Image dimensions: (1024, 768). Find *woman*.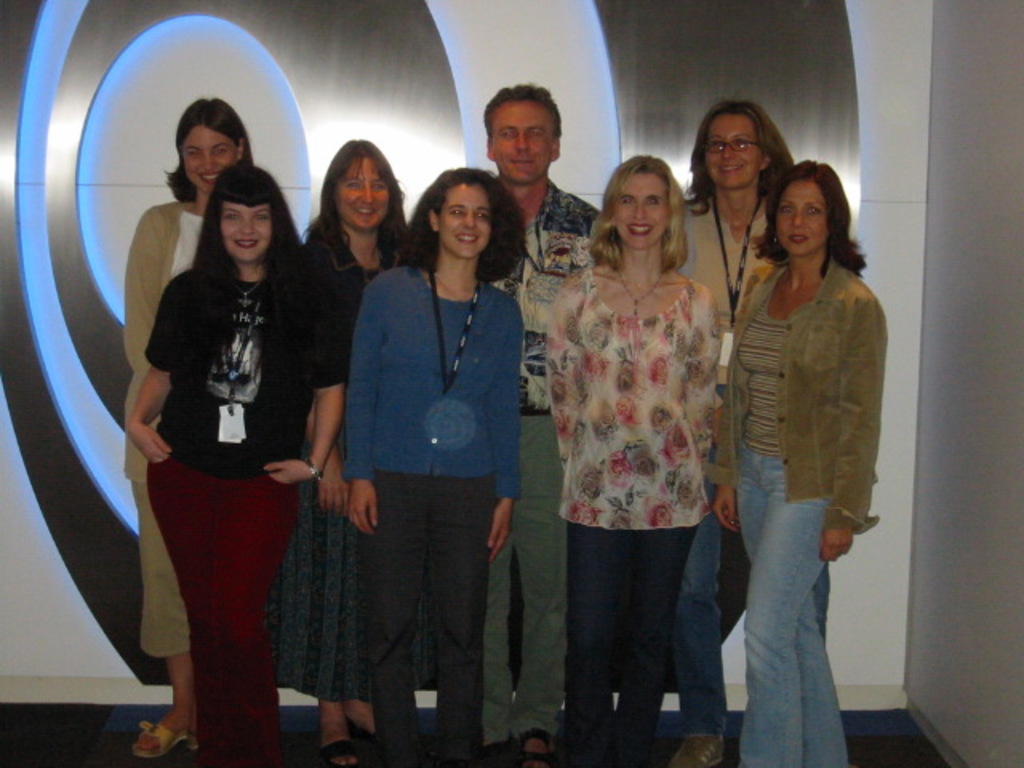
707,154,882,766.
